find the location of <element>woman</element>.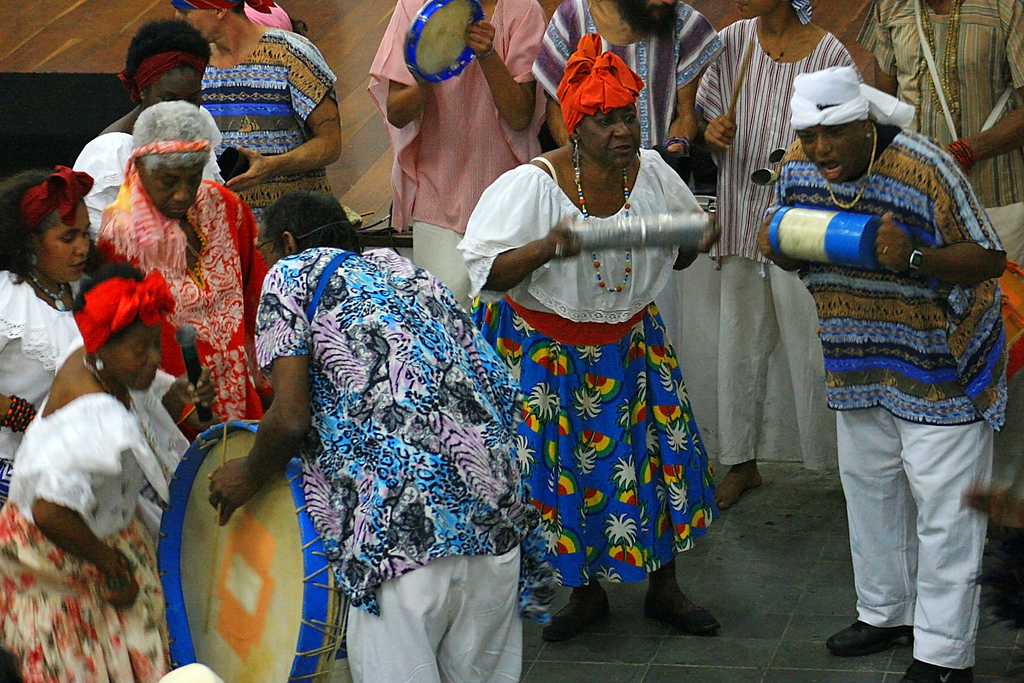
Location: <bbox>72, 13, 234, 237</bbox>.
